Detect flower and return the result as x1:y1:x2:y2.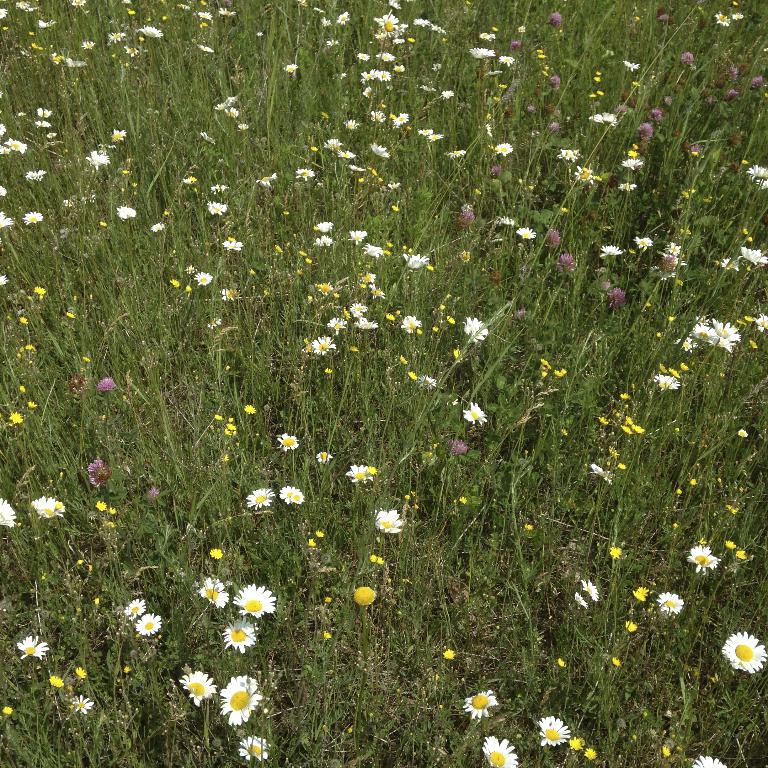
621:156:644:168.
